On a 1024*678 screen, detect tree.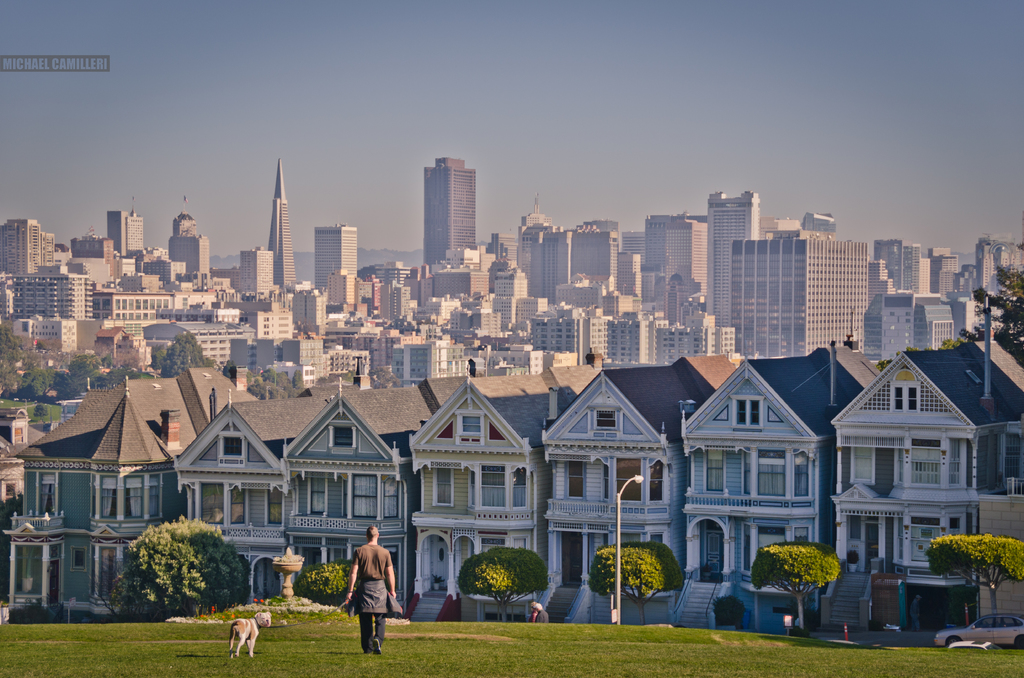
rect(922, 538, 1023, 620).
